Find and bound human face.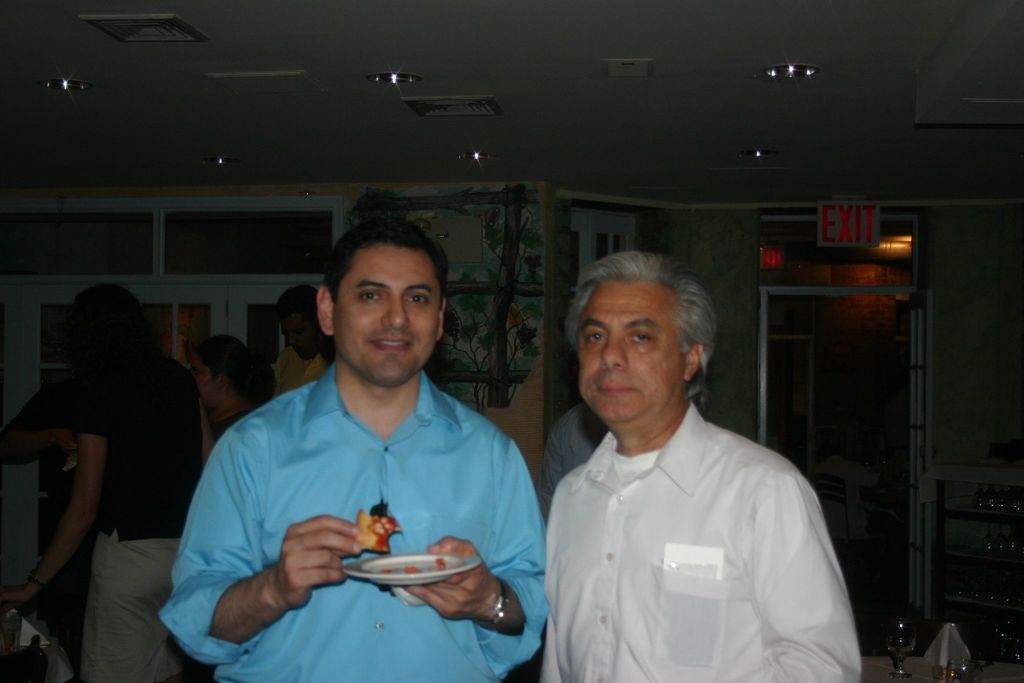
Bound: {"left": 188, "top": 363, "right": 230, "bottom": 418}.
